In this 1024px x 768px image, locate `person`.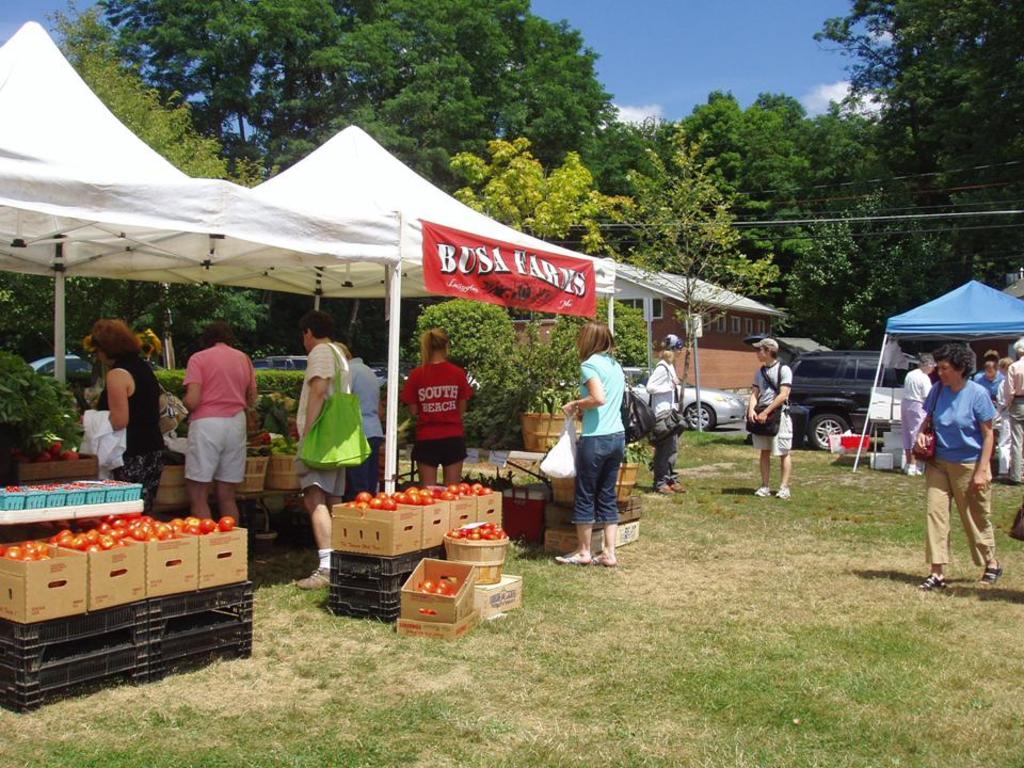
Bounding box: <region>560, 322, 621, 566</region>.
